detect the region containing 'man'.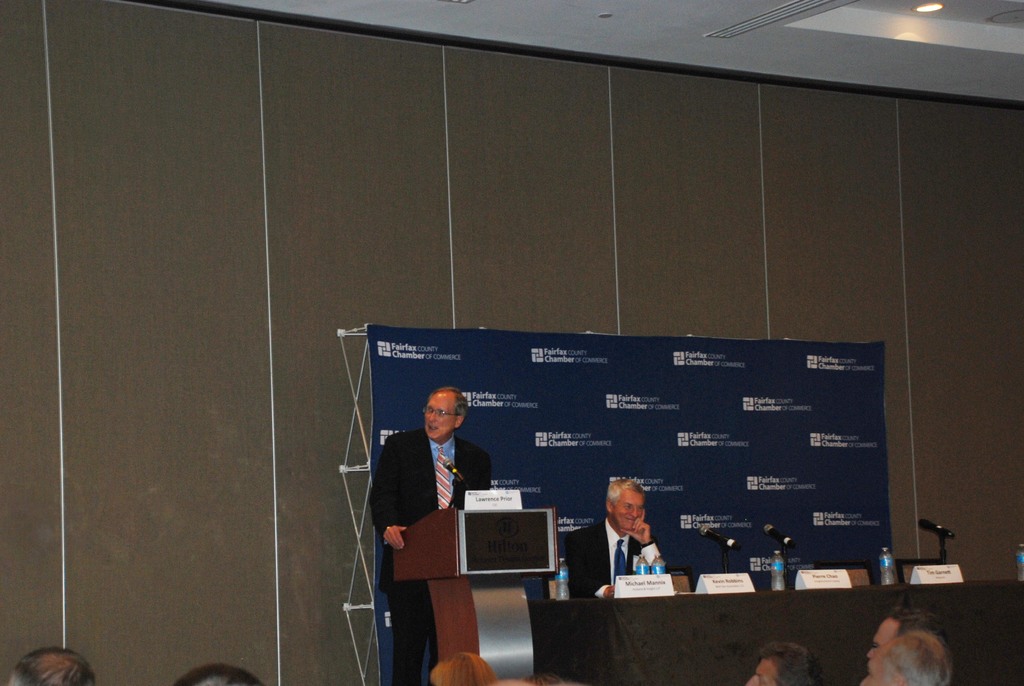
(8, 642, 98, 685).
